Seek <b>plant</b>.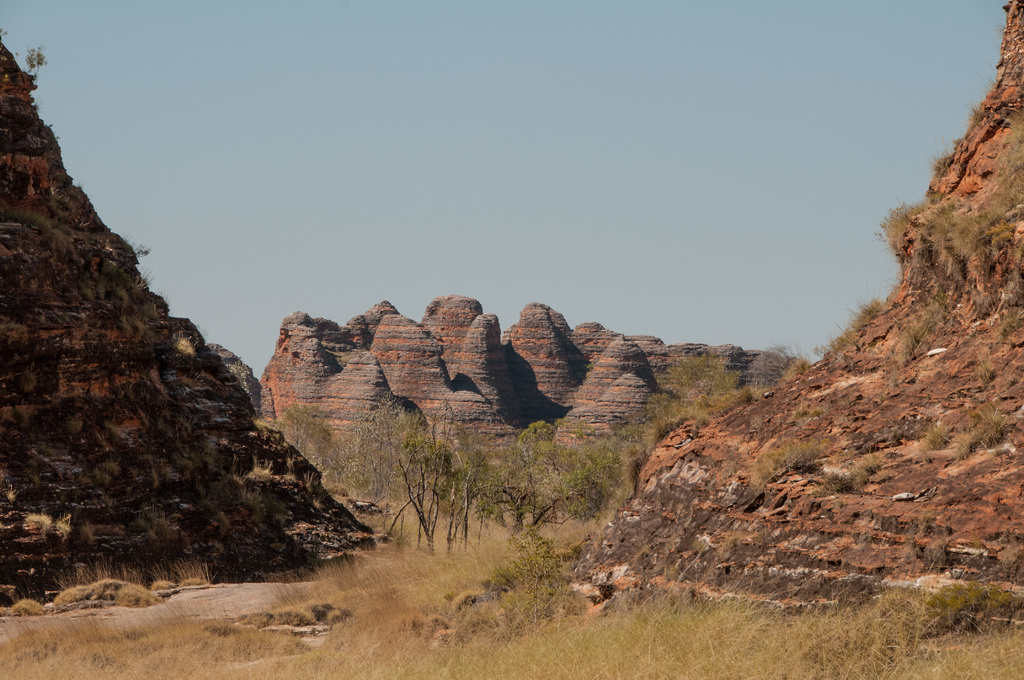
bbox=[773, 345, 812, 390].
